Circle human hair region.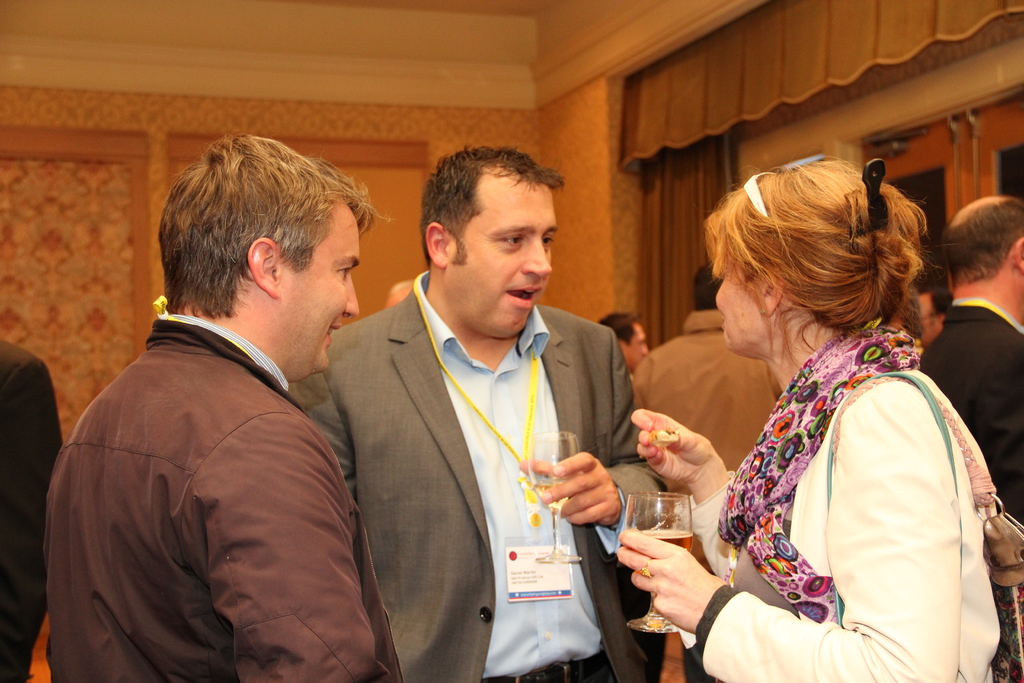
Region: 941 194 1023 287.
